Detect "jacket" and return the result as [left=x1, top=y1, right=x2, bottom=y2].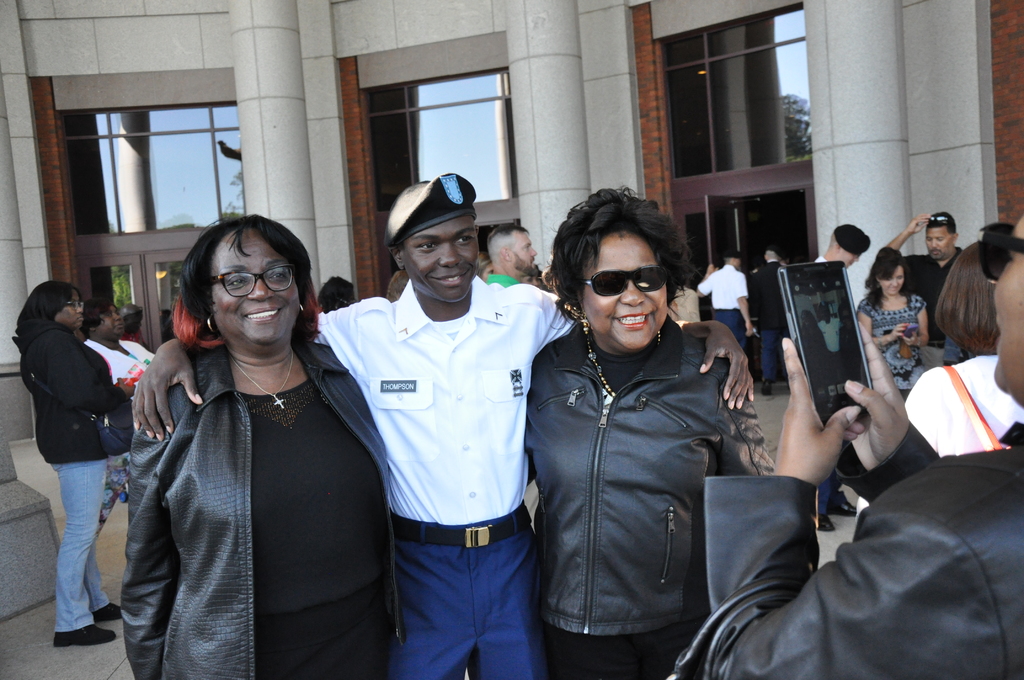
[left=5, top=317, right=120, bottom=464].
